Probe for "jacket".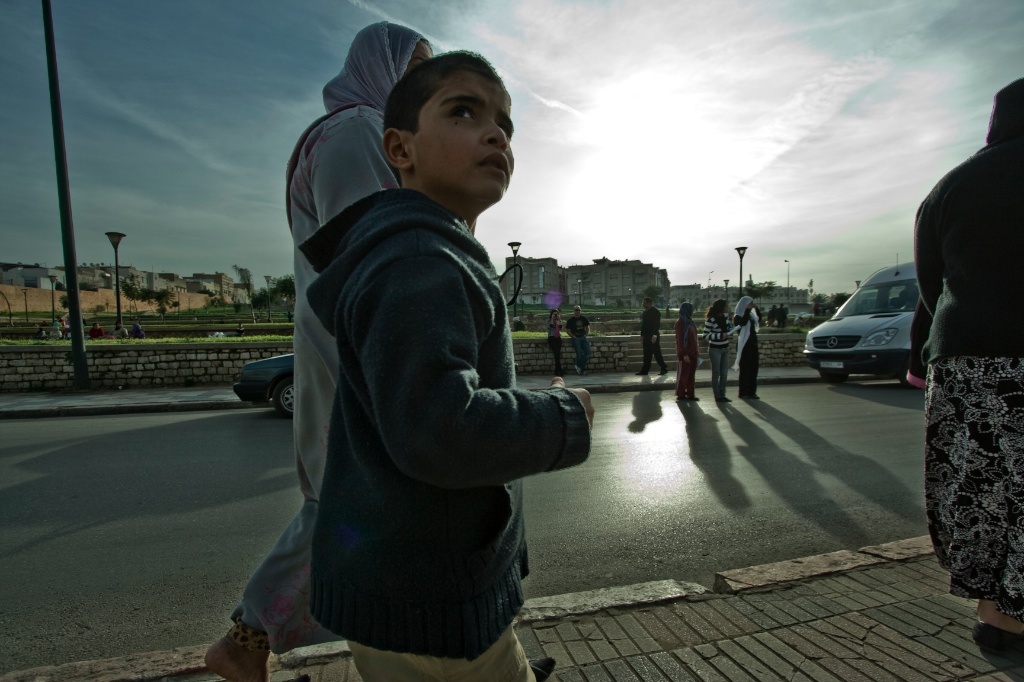
Probe result: box(564, 314, 590, 344).
